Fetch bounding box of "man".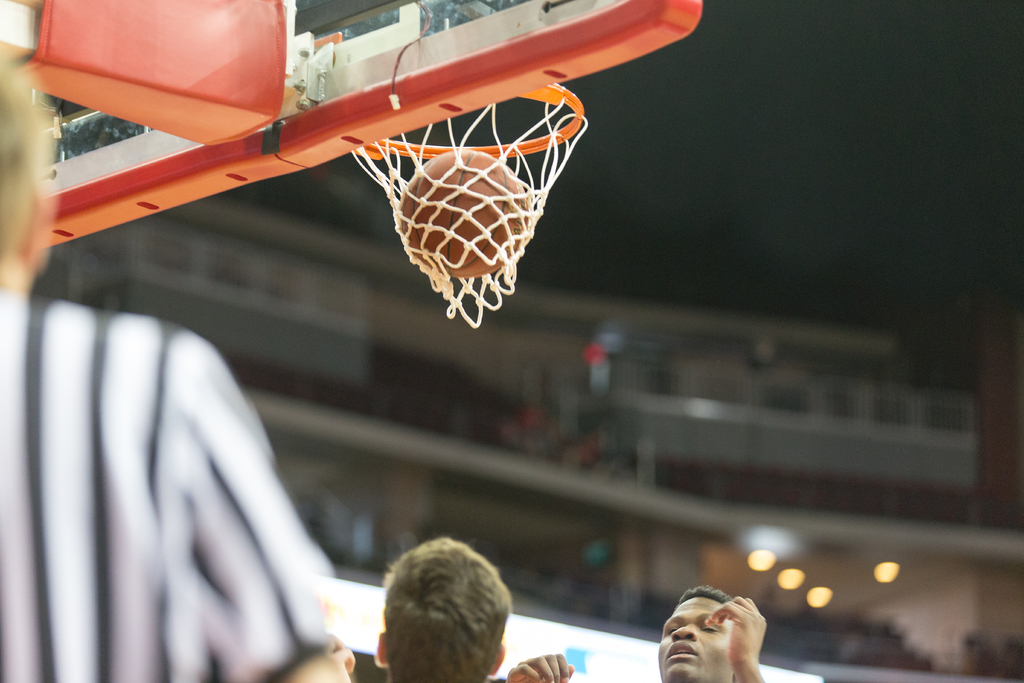
Bbox: BBox(630, 582, 794, 682).
